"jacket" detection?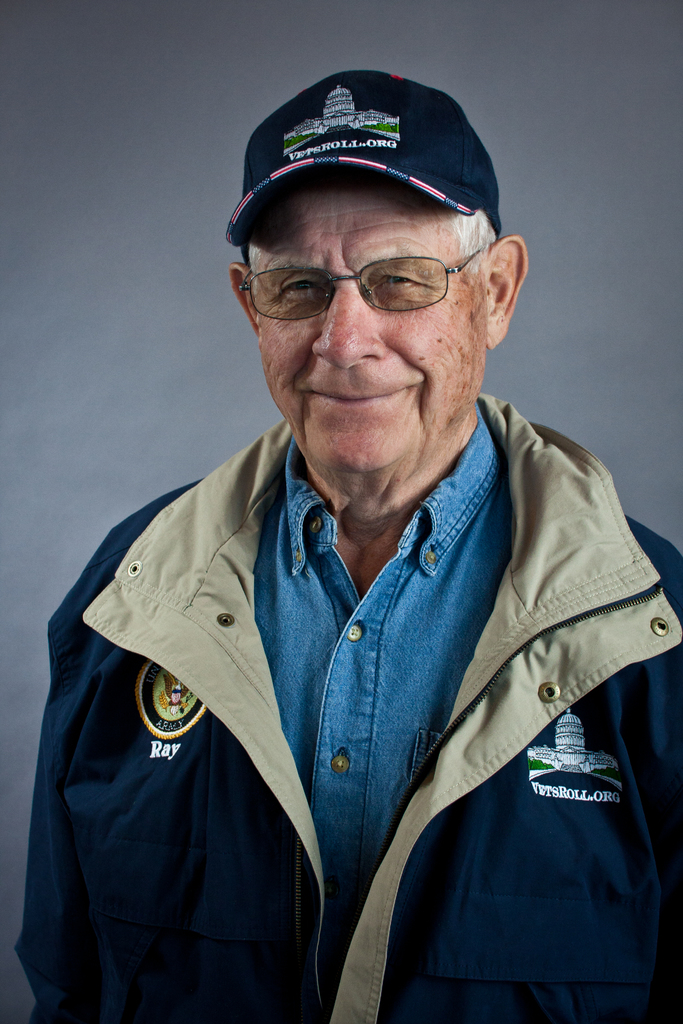
23/252/677/1023
